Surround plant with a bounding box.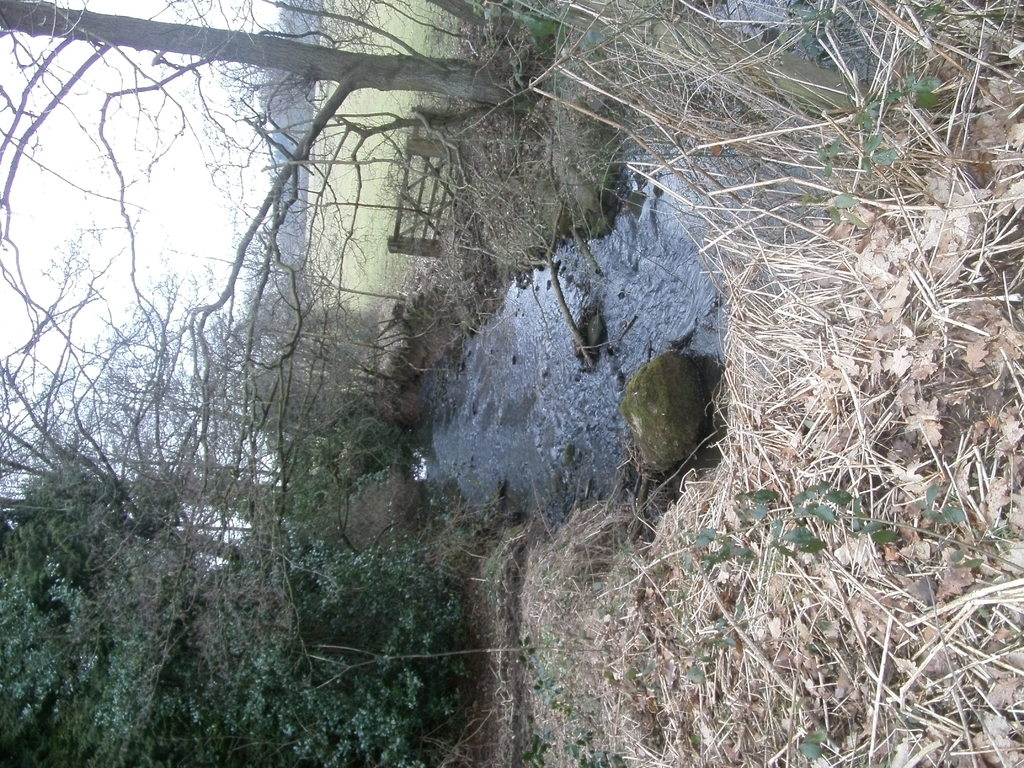
bbox=[890, 0, 1023, 31].
